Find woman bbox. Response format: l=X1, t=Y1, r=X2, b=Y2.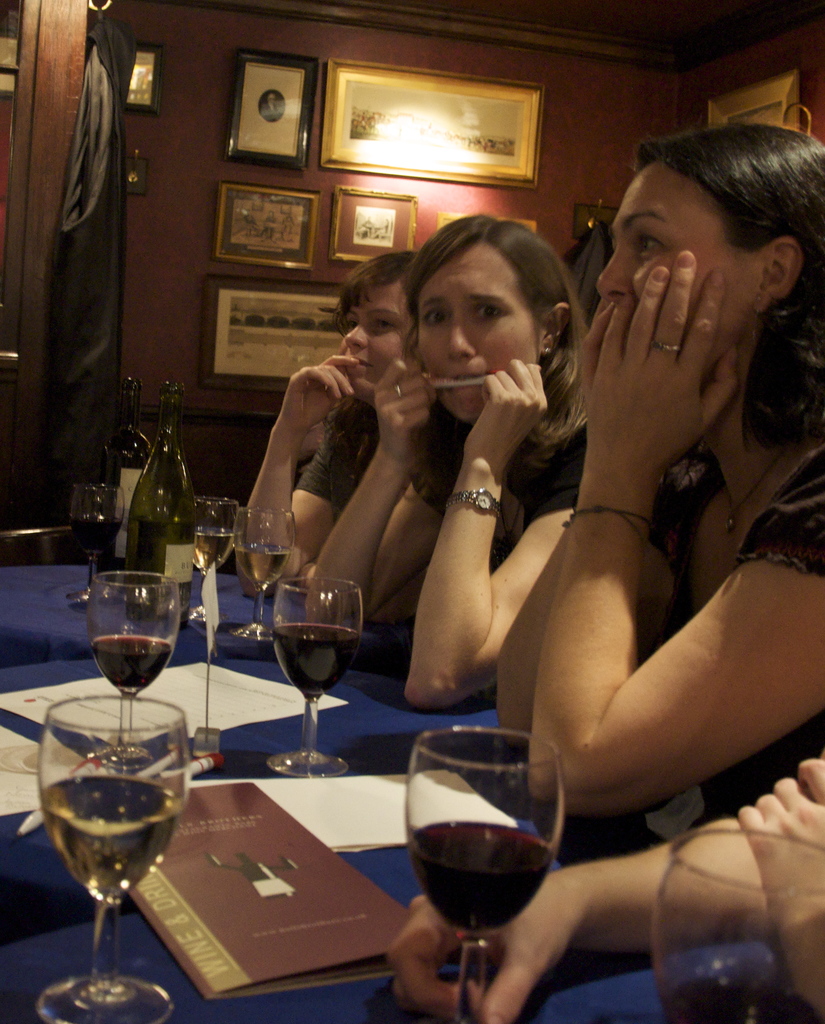
l=491, t=120, r=824, b=847.
